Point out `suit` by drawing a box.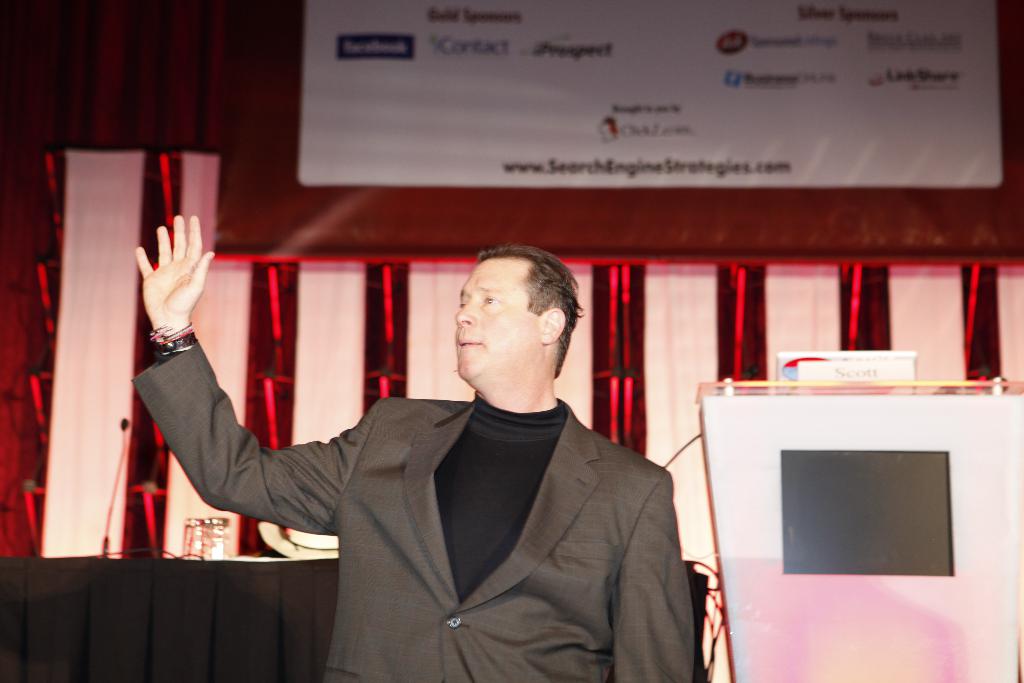
region(100, 320, 676, 658).
